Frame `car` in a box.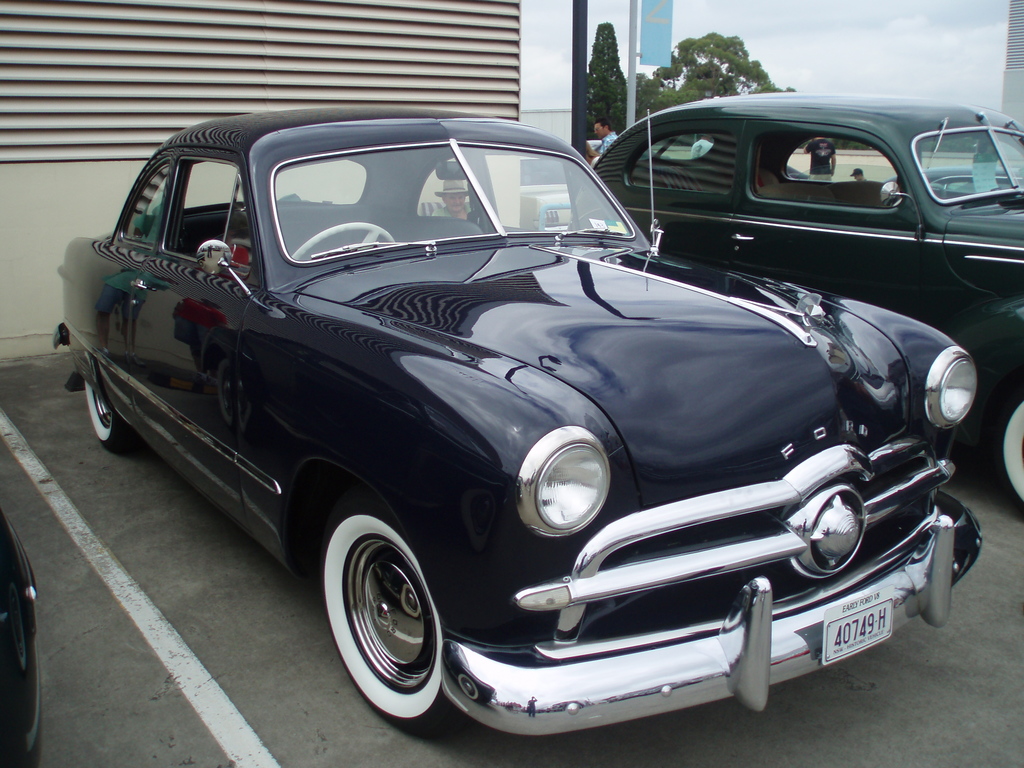
(54,103,985,733).
